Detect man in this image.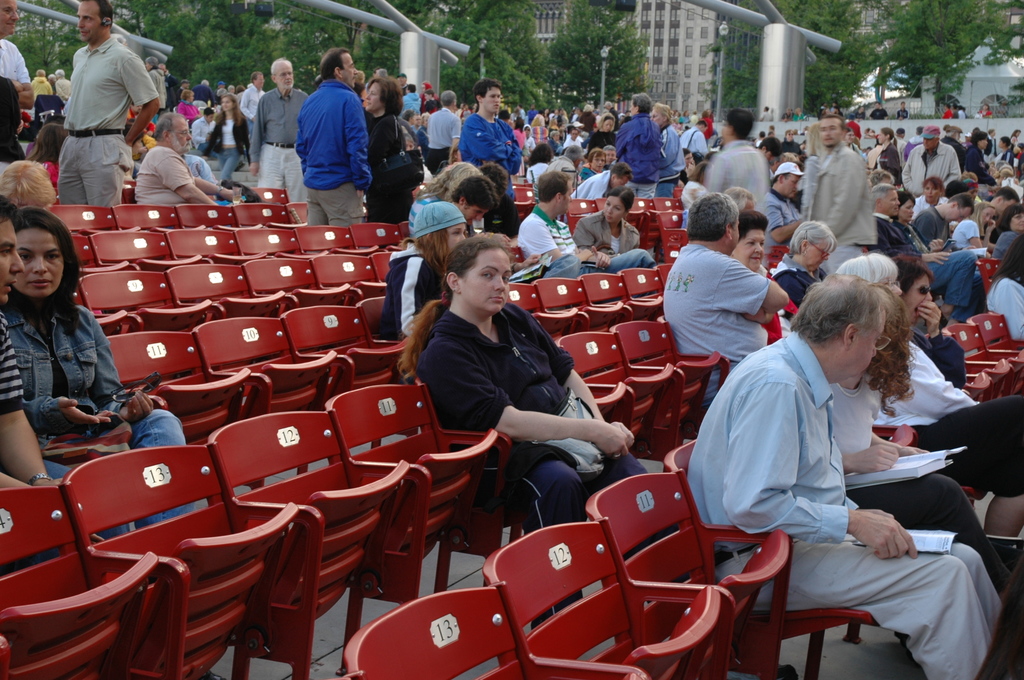
Detection: pyautogui.locateOnScreen(687, 275, 1002, 679).
